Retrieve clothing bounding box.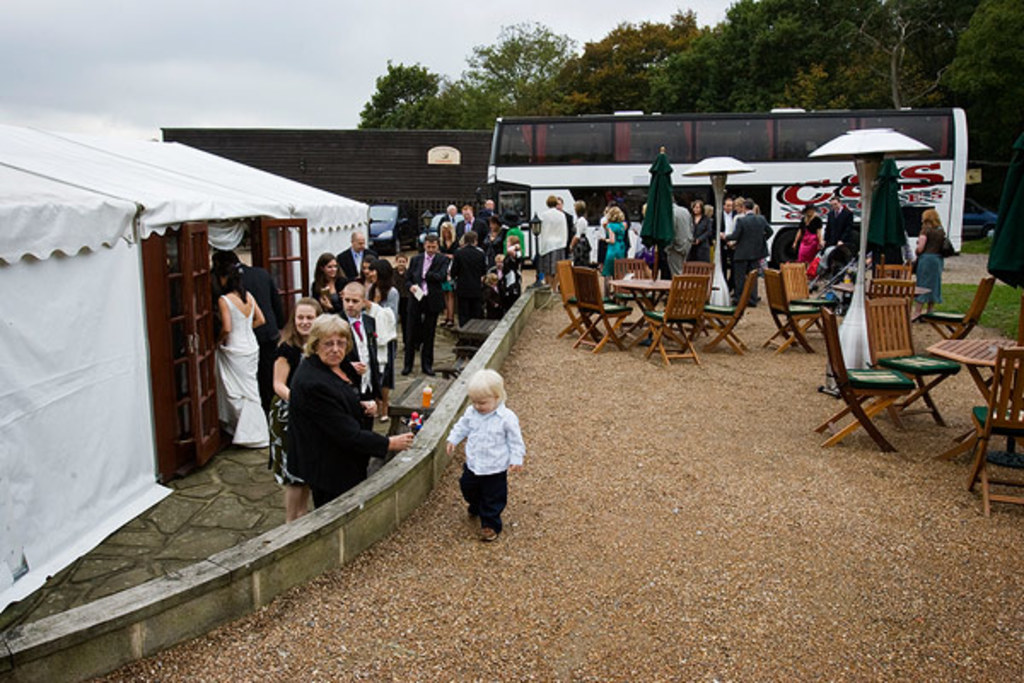
Bounding box: box(369, 277, 398, 338).
